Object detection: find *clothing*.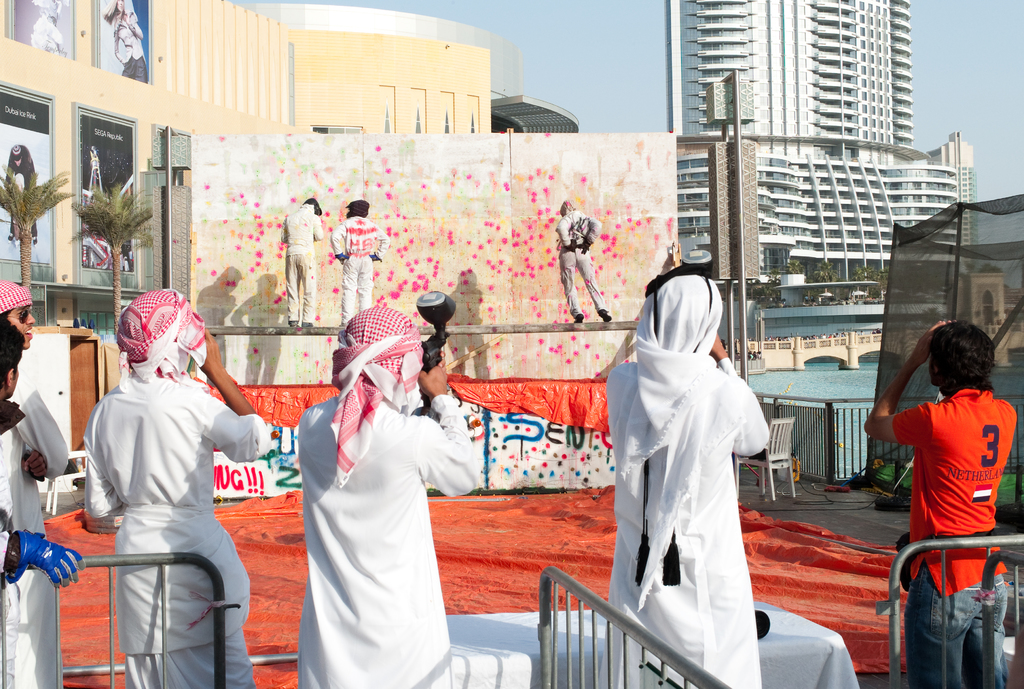
0/403/12/678.
